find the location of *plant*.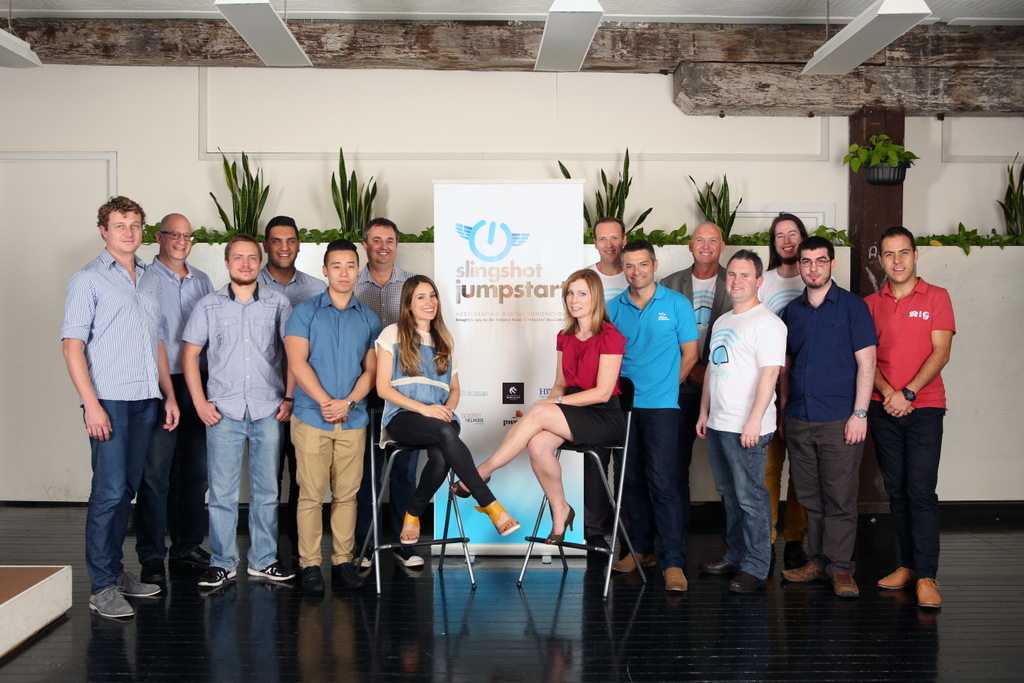
Location: crop(993, 151, 1021, 240).
